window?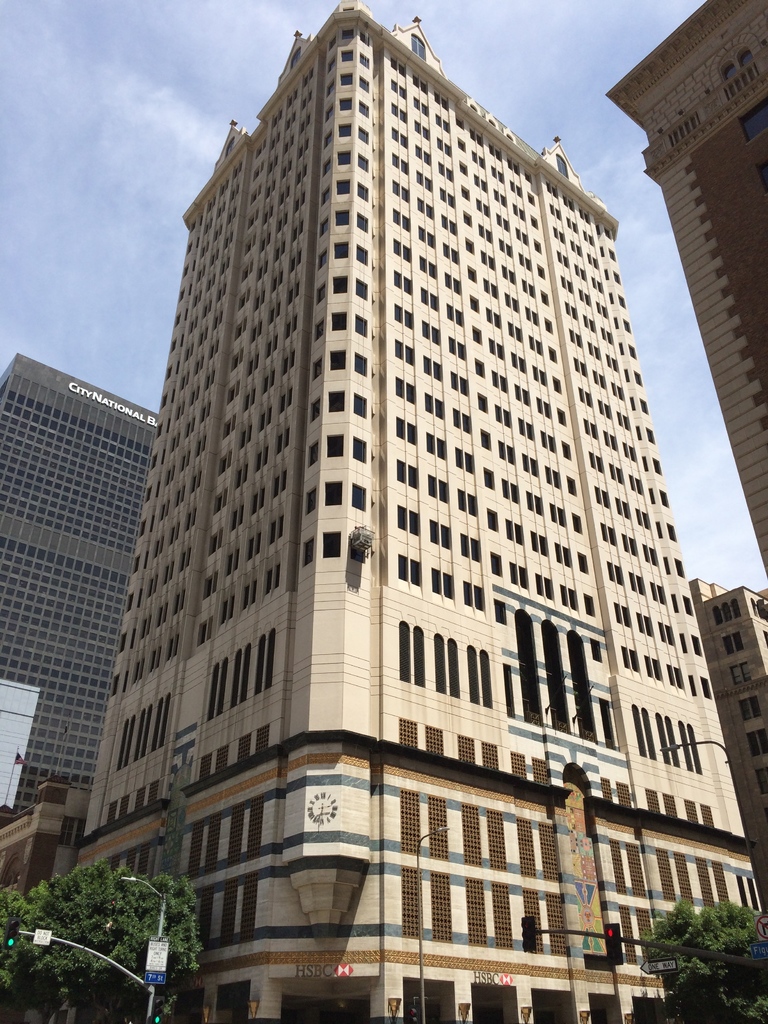
box(398, 415, 419, 443)
